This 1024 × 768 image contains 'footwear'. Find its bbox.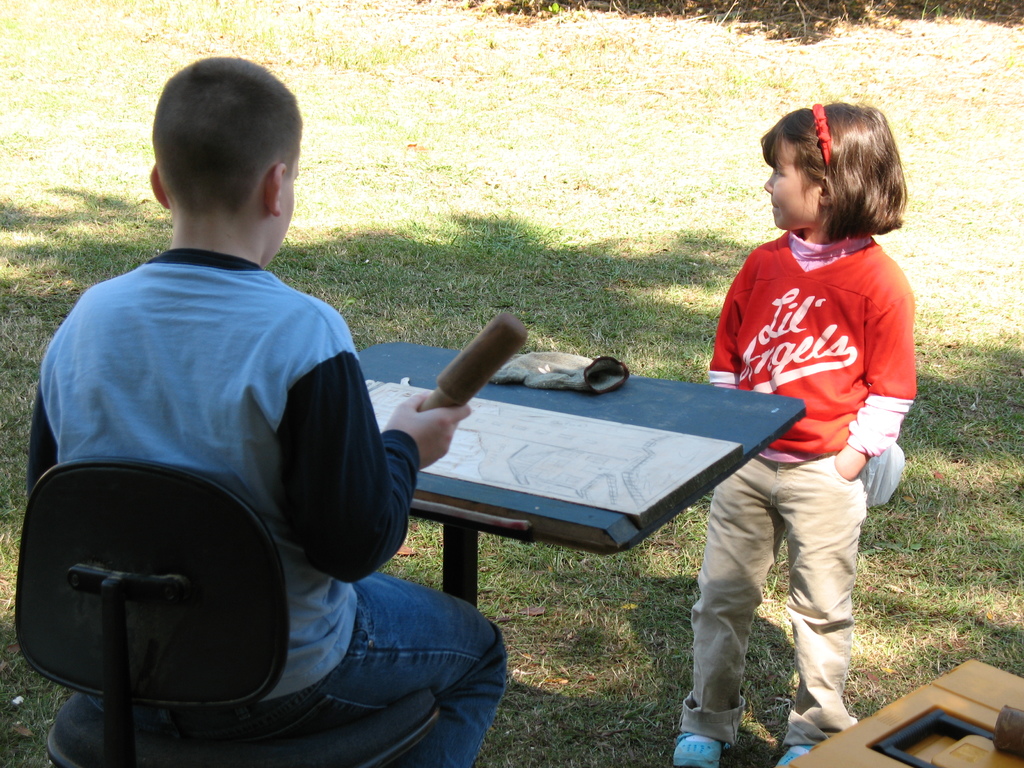
pyautogui.locateOnScreen(769, 742, 815, 767).
